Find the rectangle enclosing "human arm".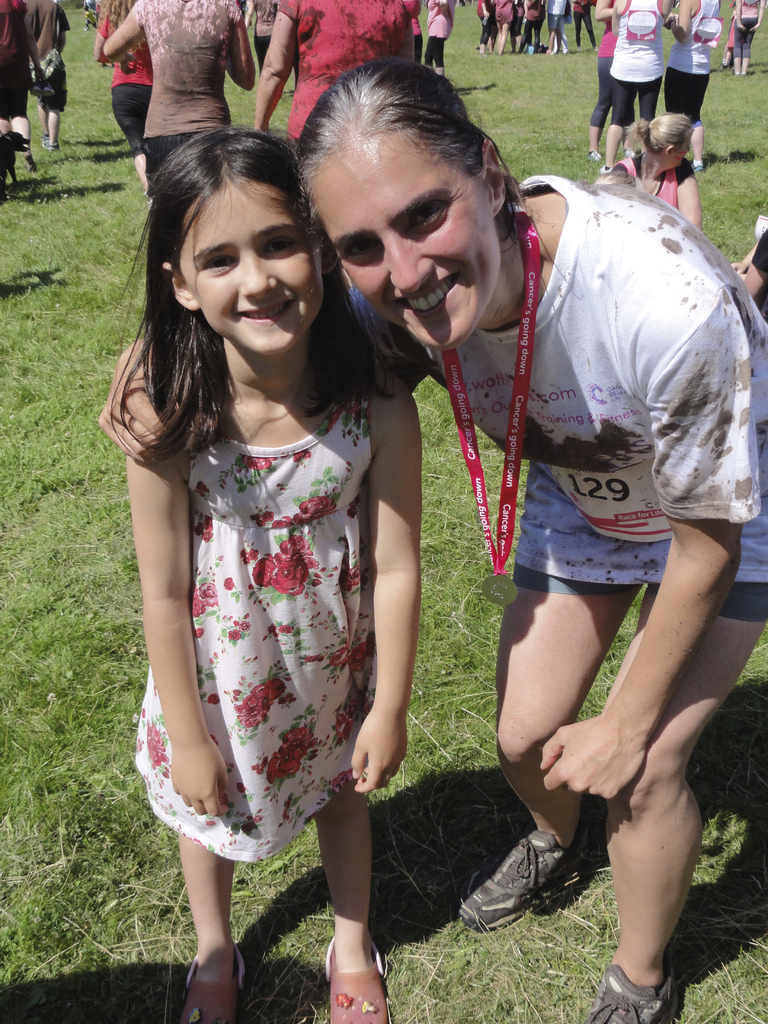
100/0/145/61.
